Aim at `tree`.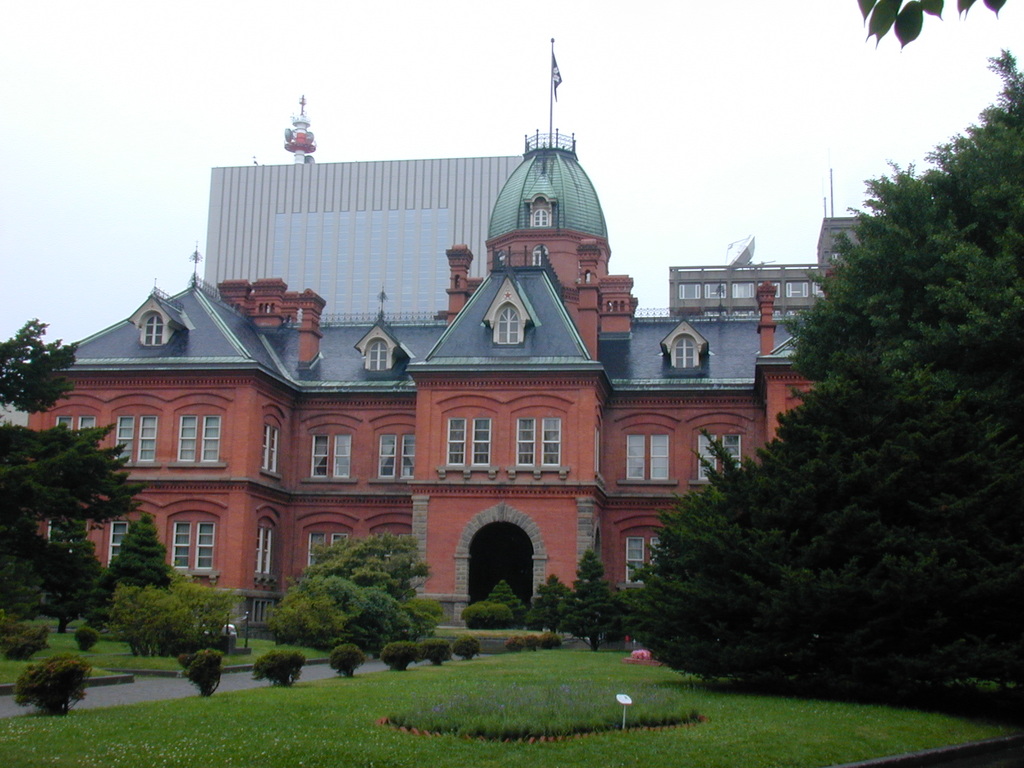
Aimed at (334, 641, 362, 678).
